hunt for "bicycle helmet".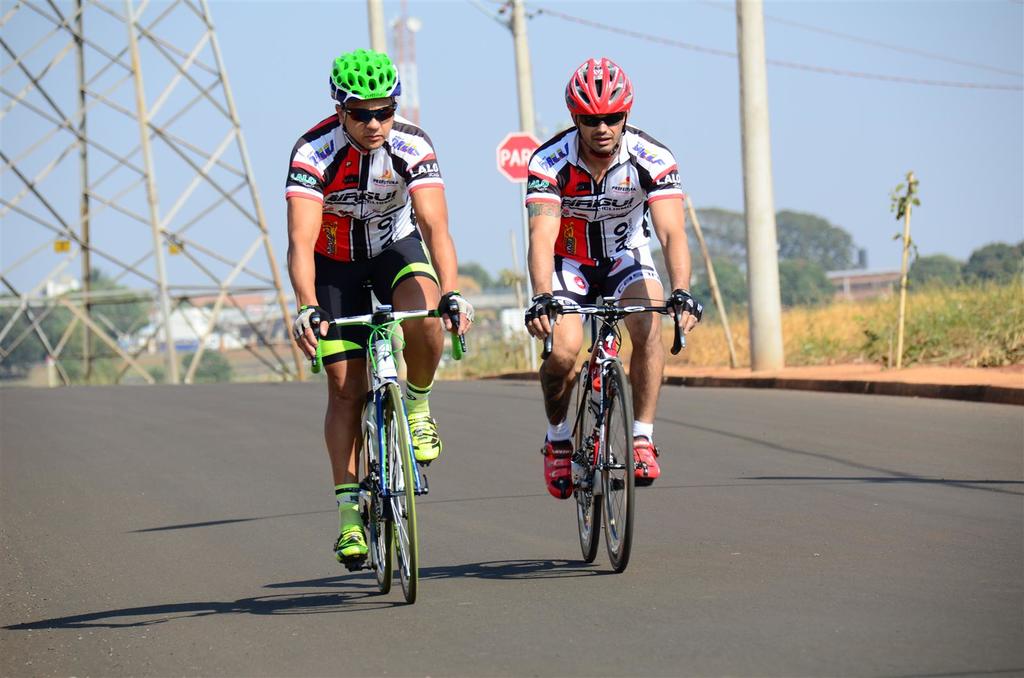
Hunted down at select_region(324, 52, 402, 113).
